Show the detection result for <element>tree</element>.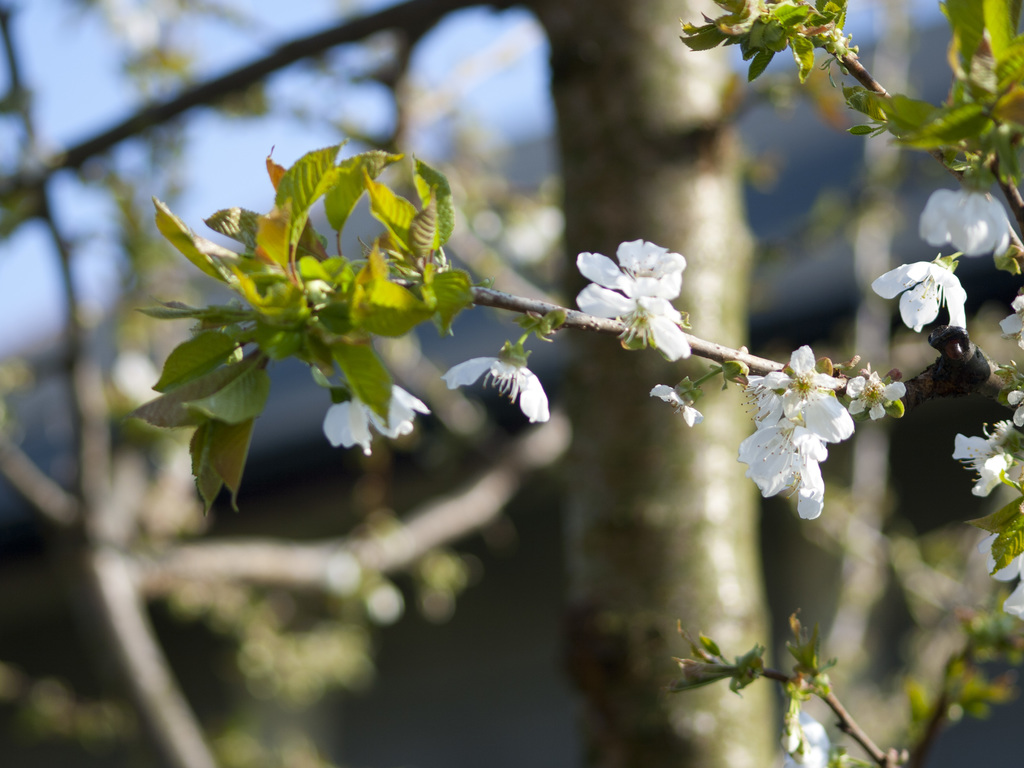
{"x1": 0, "y1": 0, "x2": 1023, "y2": 767}.
